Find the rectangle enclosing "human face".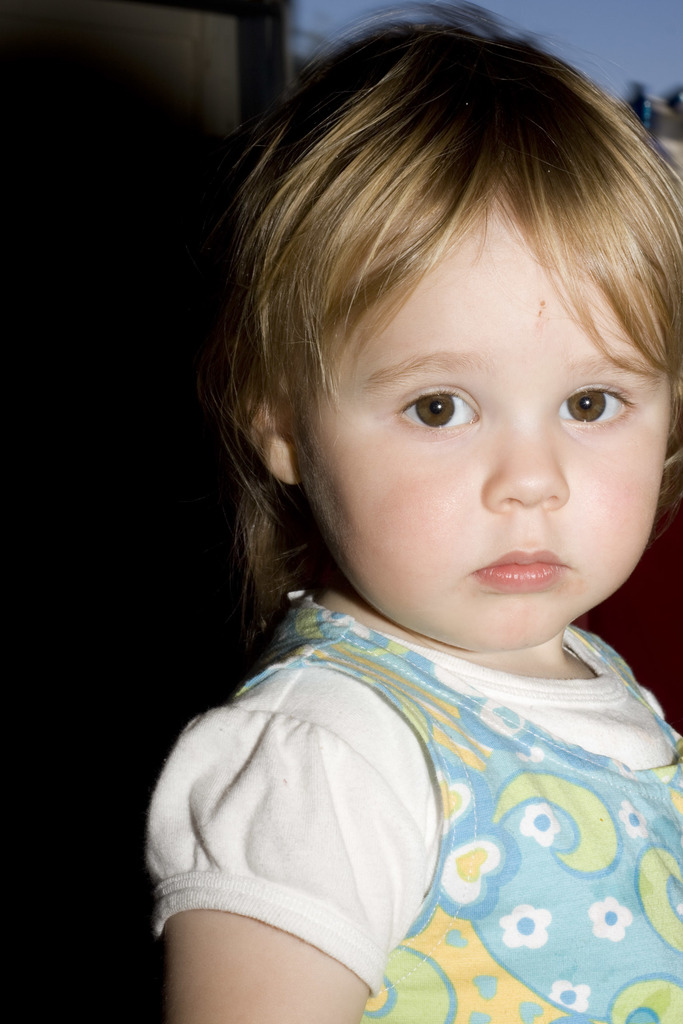
(293, 190, 670, 659).
